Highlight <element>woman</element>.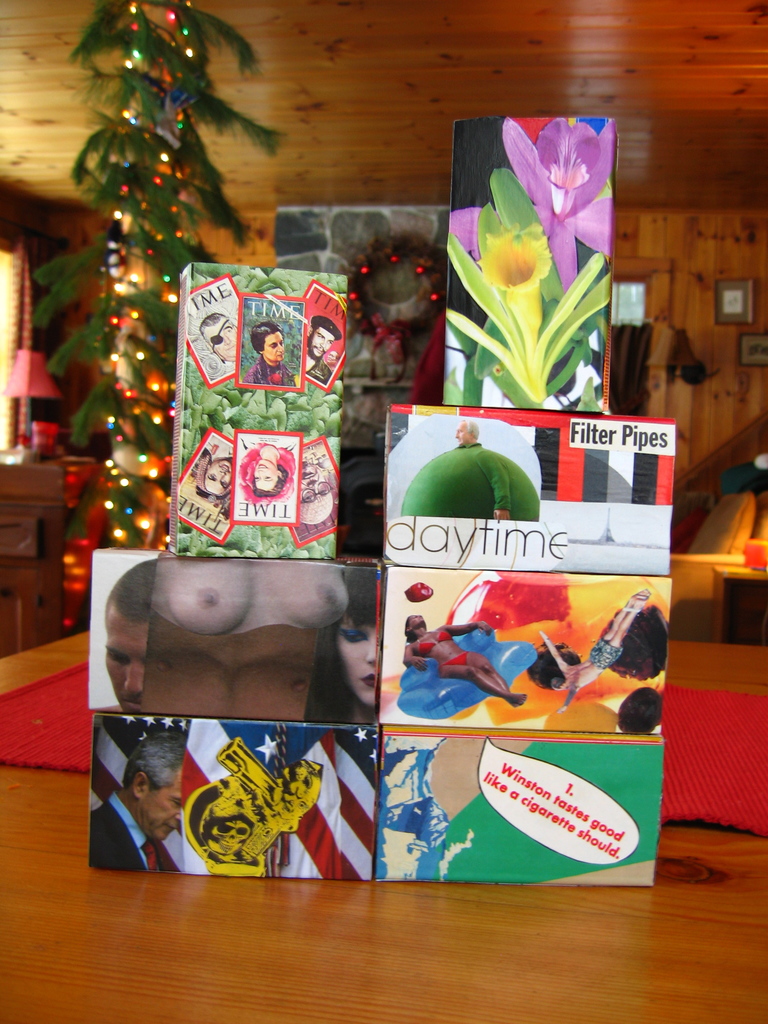
Highlighted region: (307, 568, 380, 721).
